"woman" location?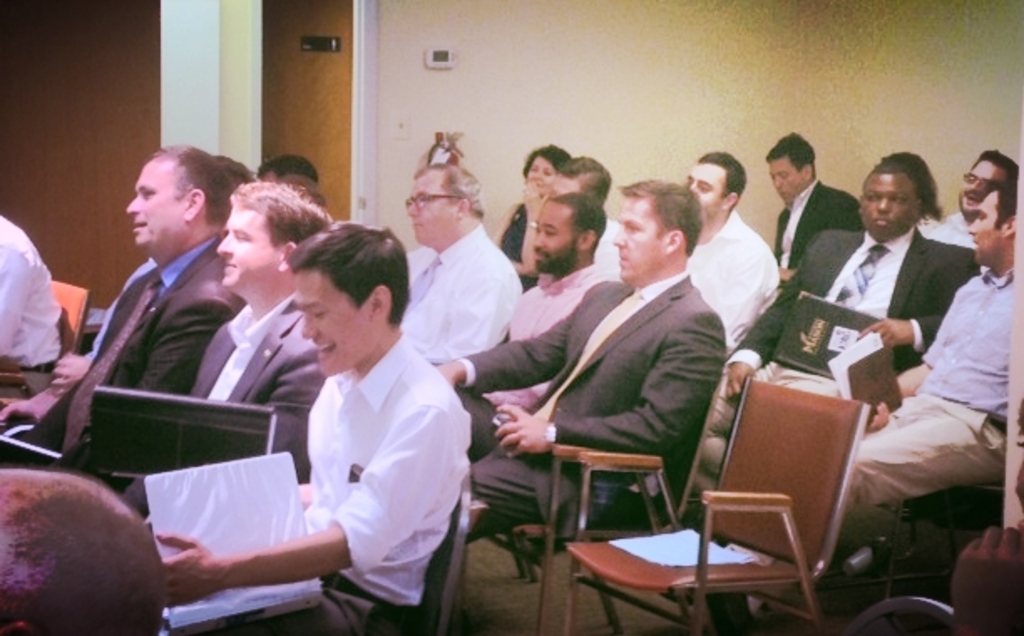
box=[497, 141, 571, 286]
